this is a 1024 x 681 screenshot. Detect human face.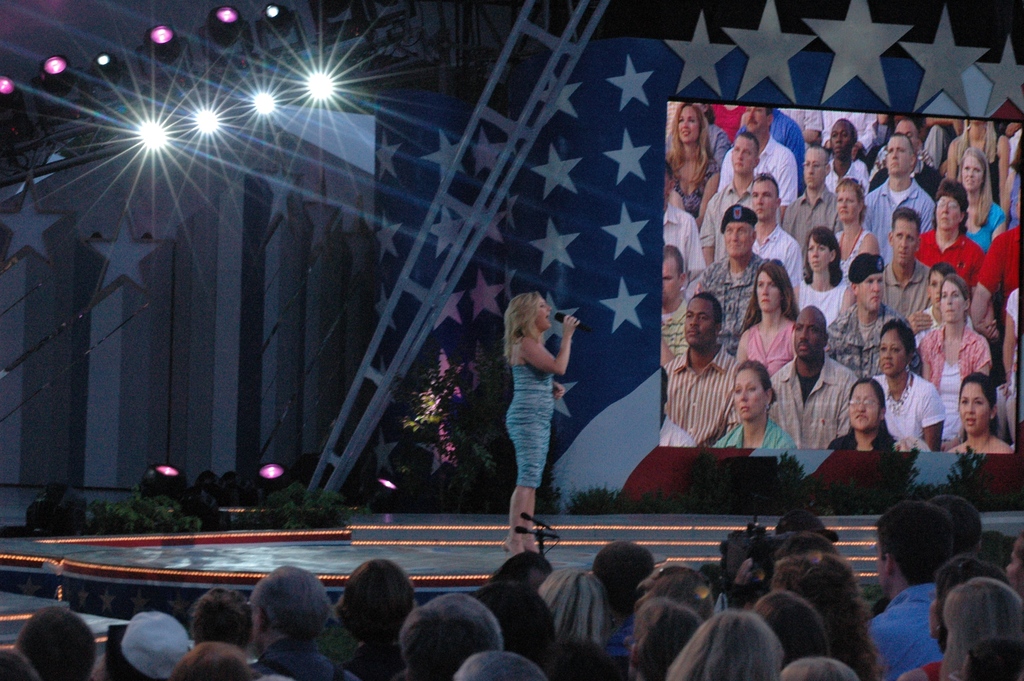
pyautogui.locateOnScreen(726, 220, 751, 257).
